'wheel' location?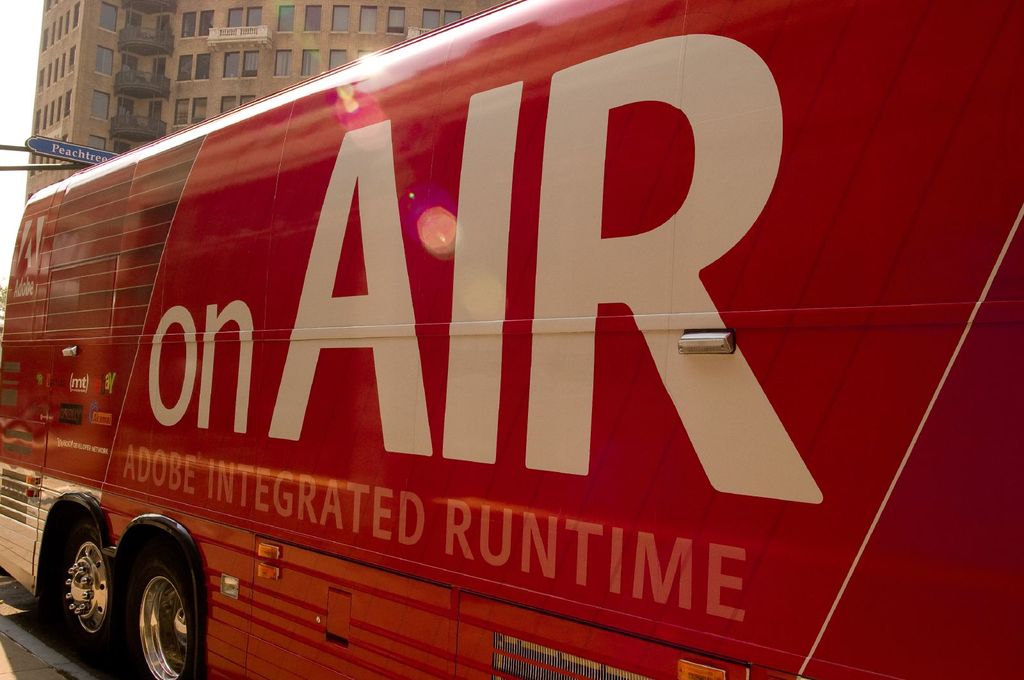
crop(58, 518, 125, 651)
